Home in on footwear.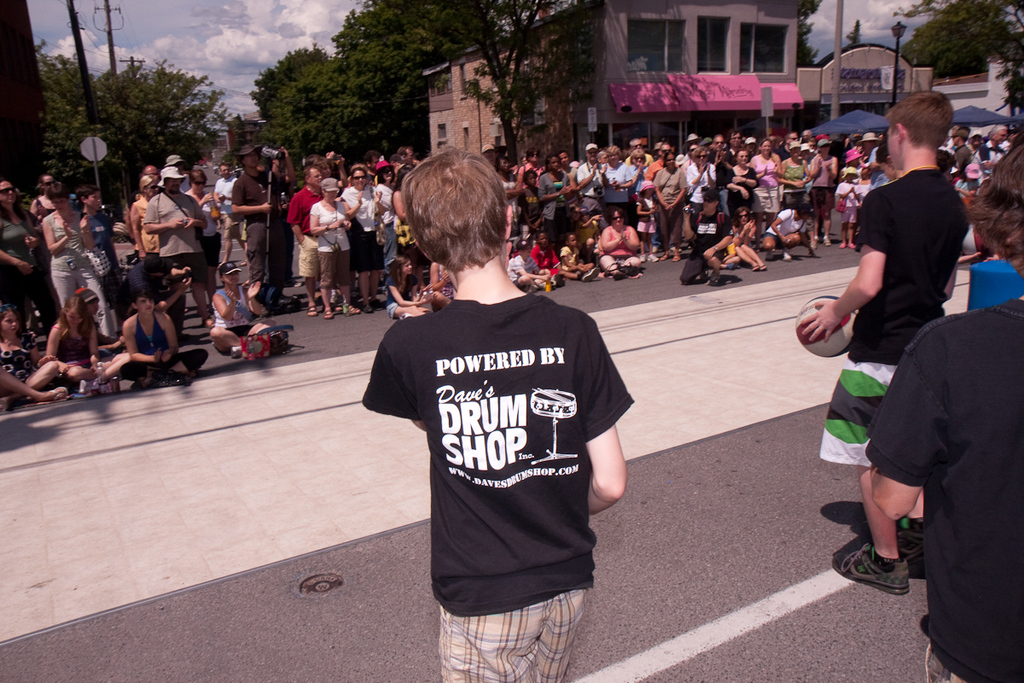
Homed in at pyautogui.locateOnScreen(52, 385, 70, 400).
